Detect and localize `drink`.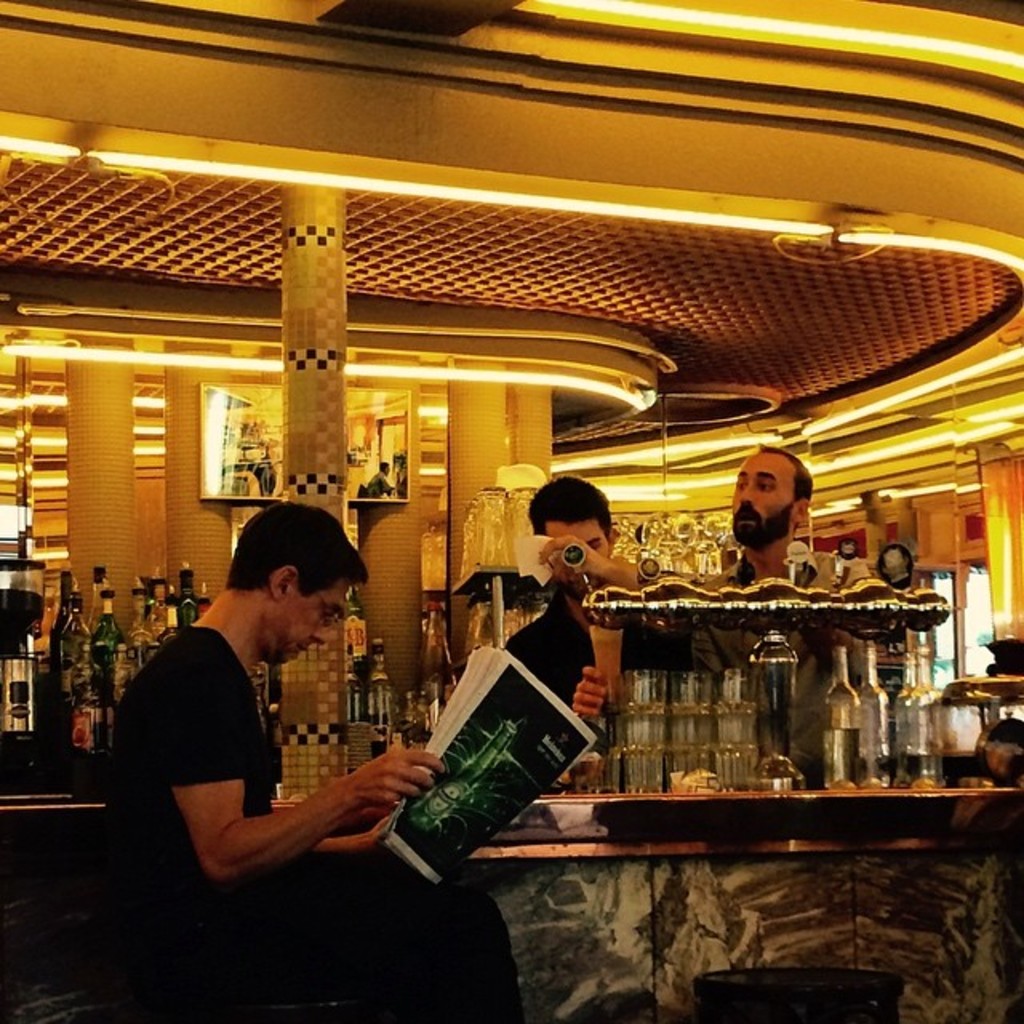
Localized at pyautogui.locateOnScreen(362, 640, 389, 744).
